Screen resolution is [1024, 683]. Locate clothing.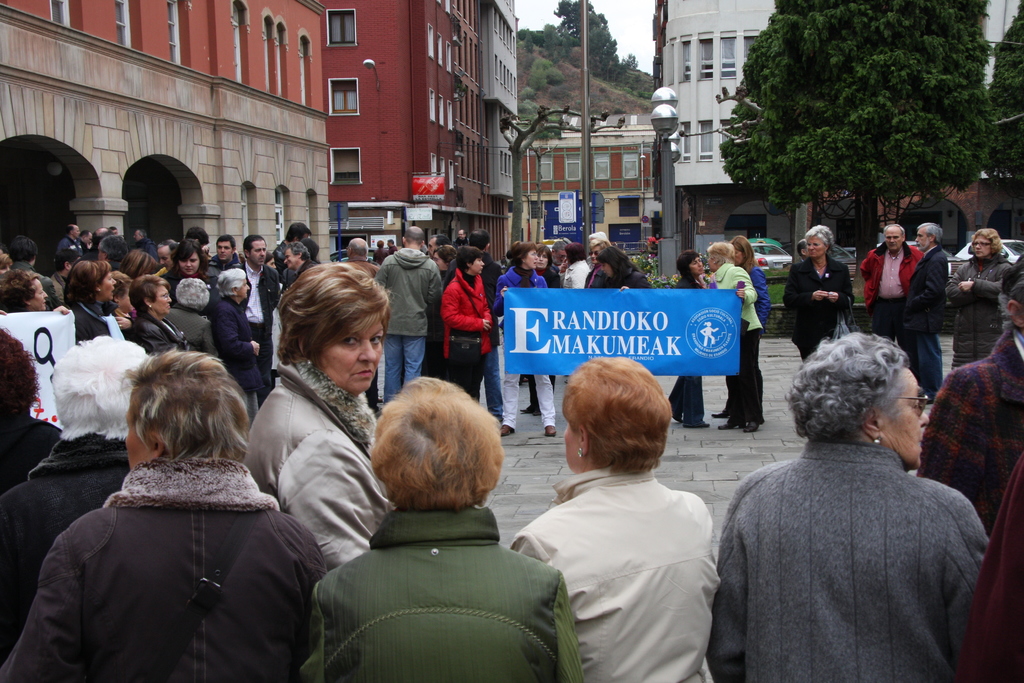
bbox=(858, 244, 924, 334).
